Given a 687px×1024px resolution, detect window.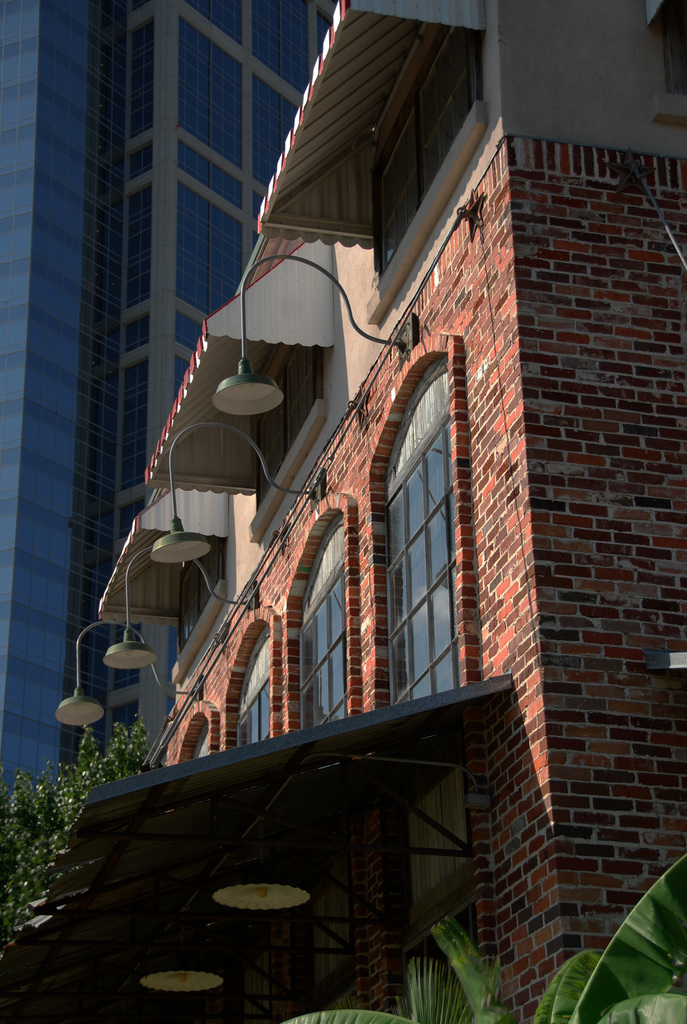
(296,510,349,722).
